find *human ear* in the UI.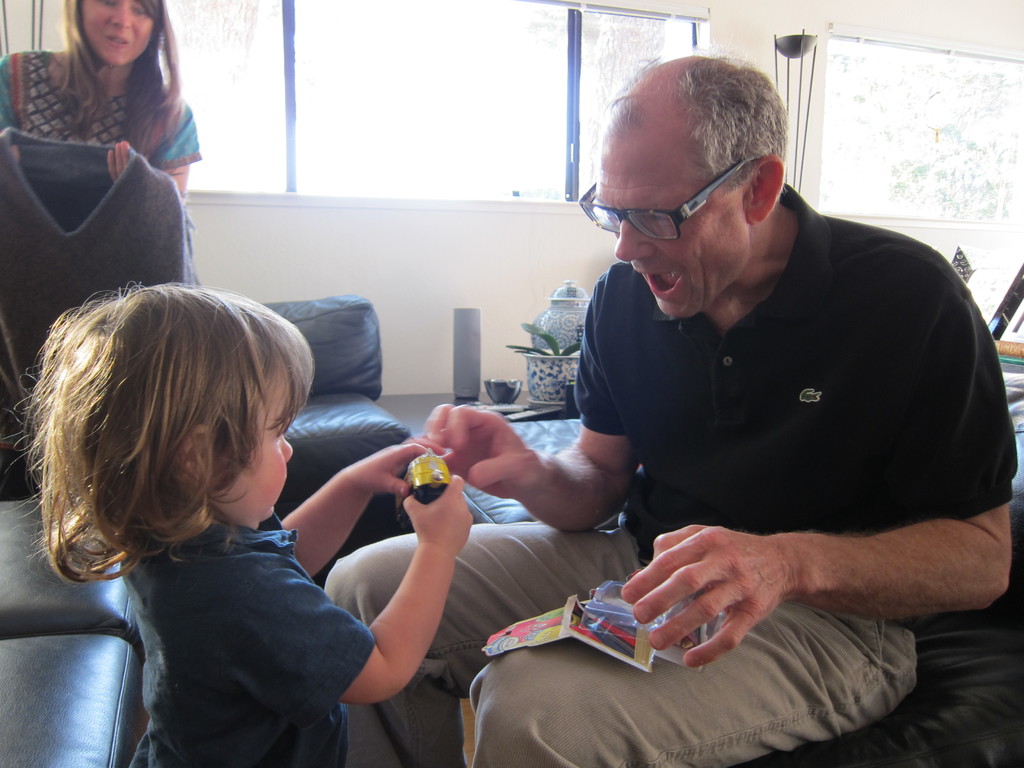
UI element at 745:157:787:225.
